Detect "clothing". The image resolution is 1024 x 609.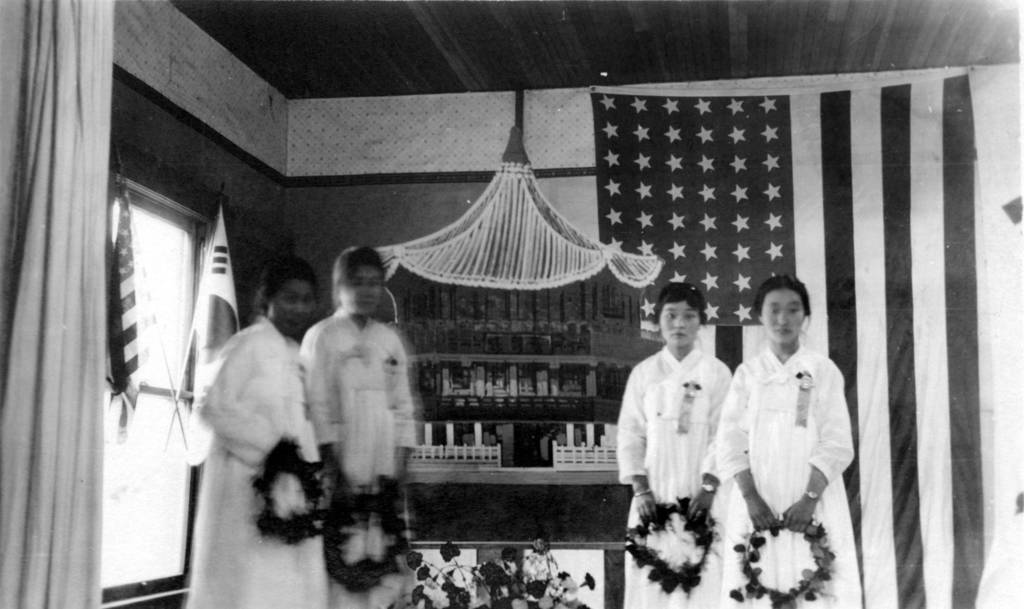
x1=200, y1=320, x2=324, y2=608.
